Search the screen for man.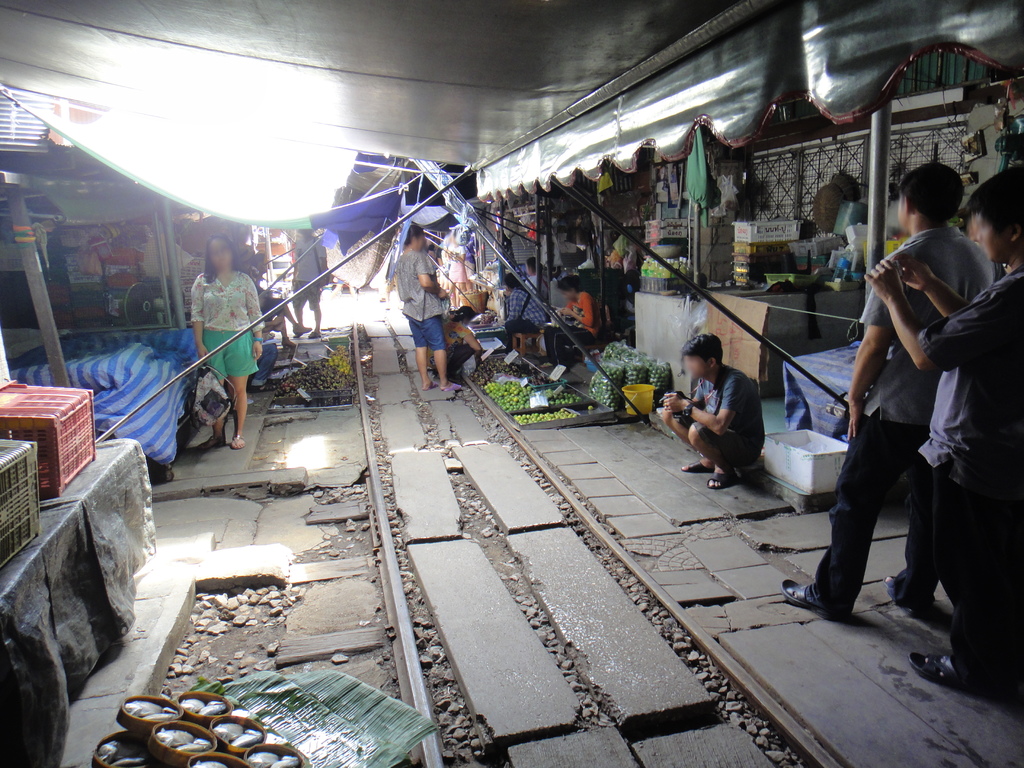
Found at <box>508,271,550,348</box>.
